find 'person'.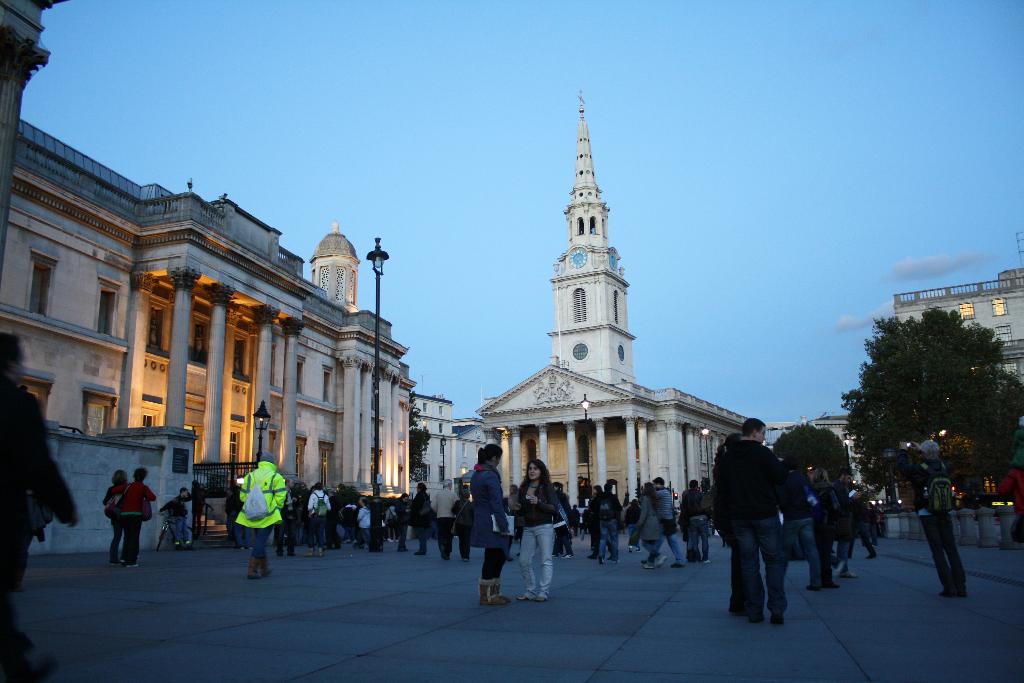
left=406, top=479, right=428, bottom=559.
